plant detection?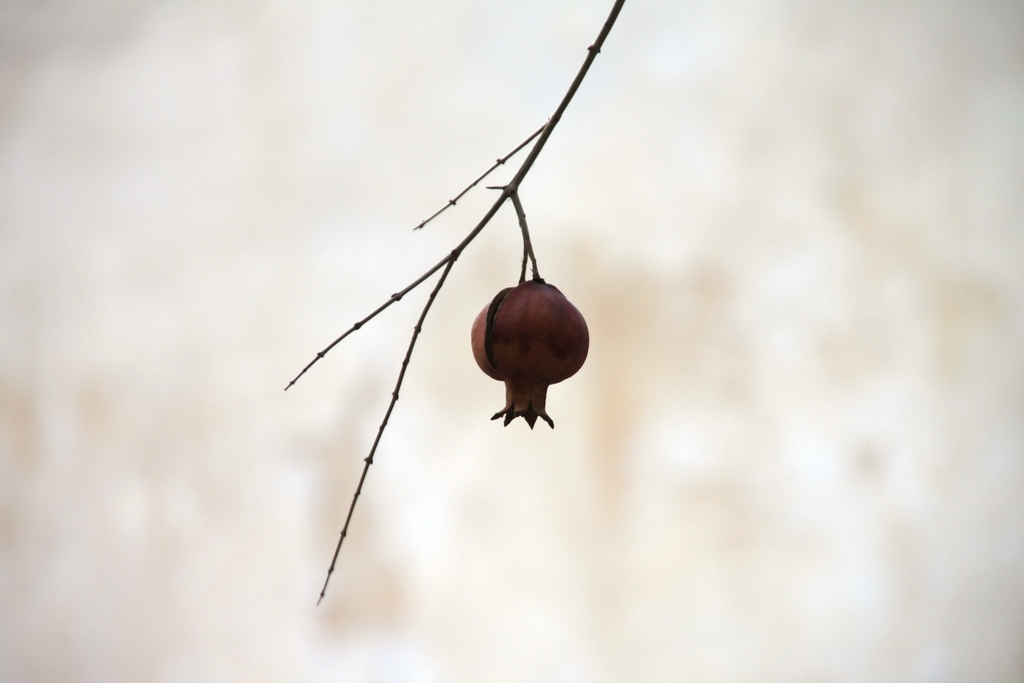
region(184, 0, 701, 641)
